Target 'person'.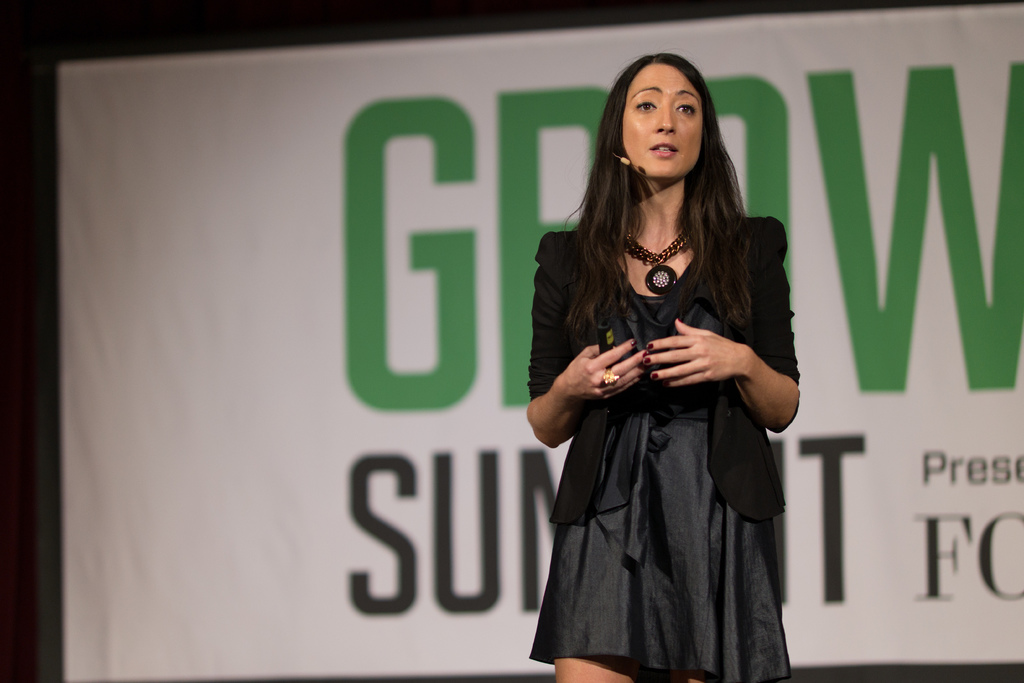
Target region: [521,44,820,682].
